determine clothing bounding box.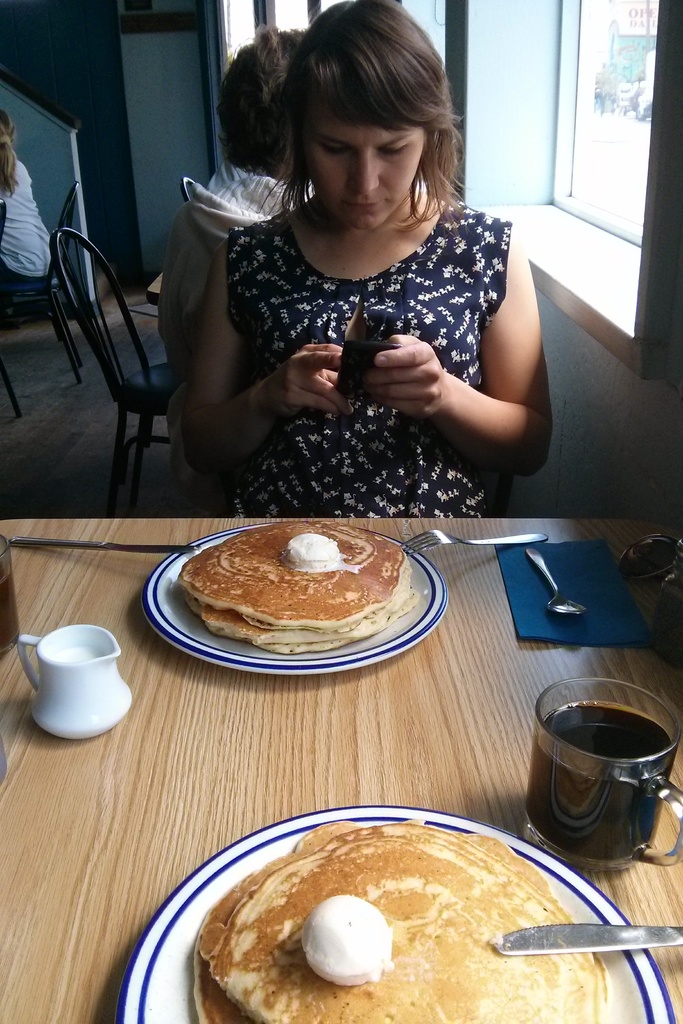
Determined: bbox(0, 161, 51, 293).
